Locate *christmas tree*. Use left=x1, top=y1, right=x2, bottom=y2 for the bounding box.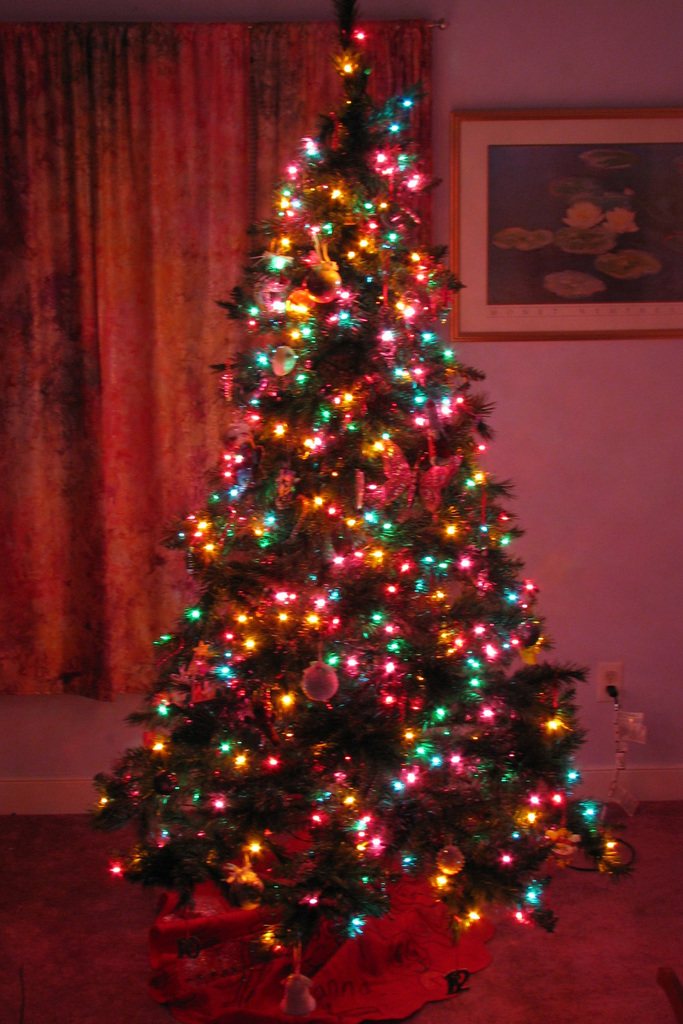
left=80, top=3, right=632, bottom=1009.
